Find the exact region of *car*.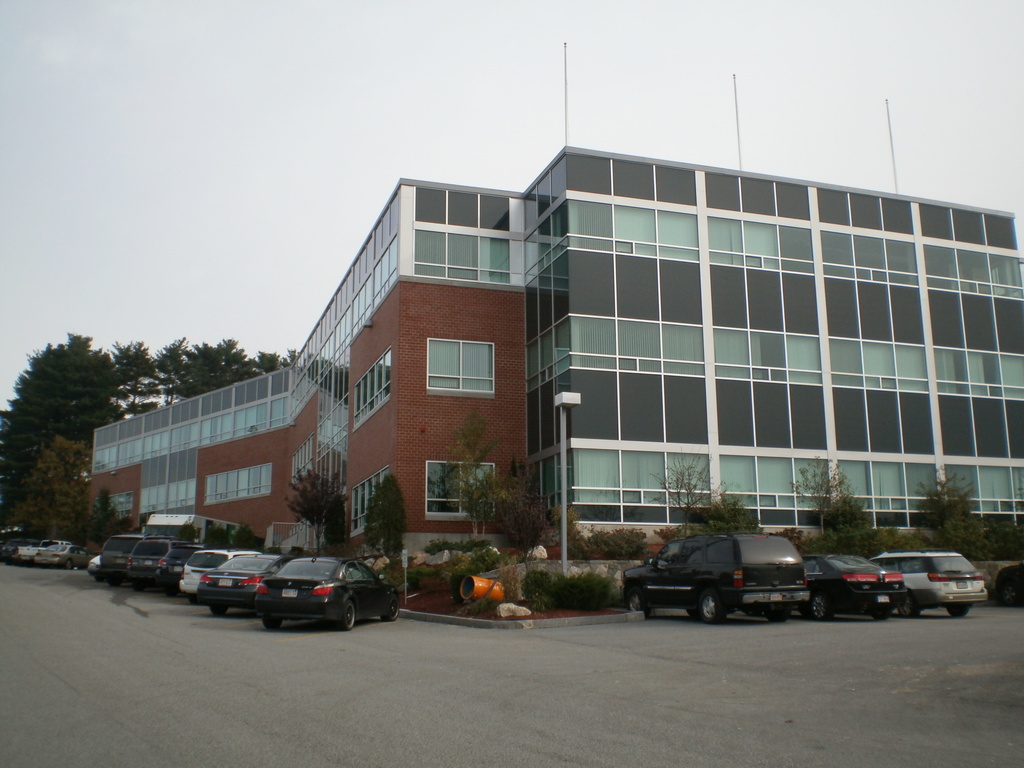
Exact region: {"left": 739, "top": 554, "right": 906, "bottom": 621}.
